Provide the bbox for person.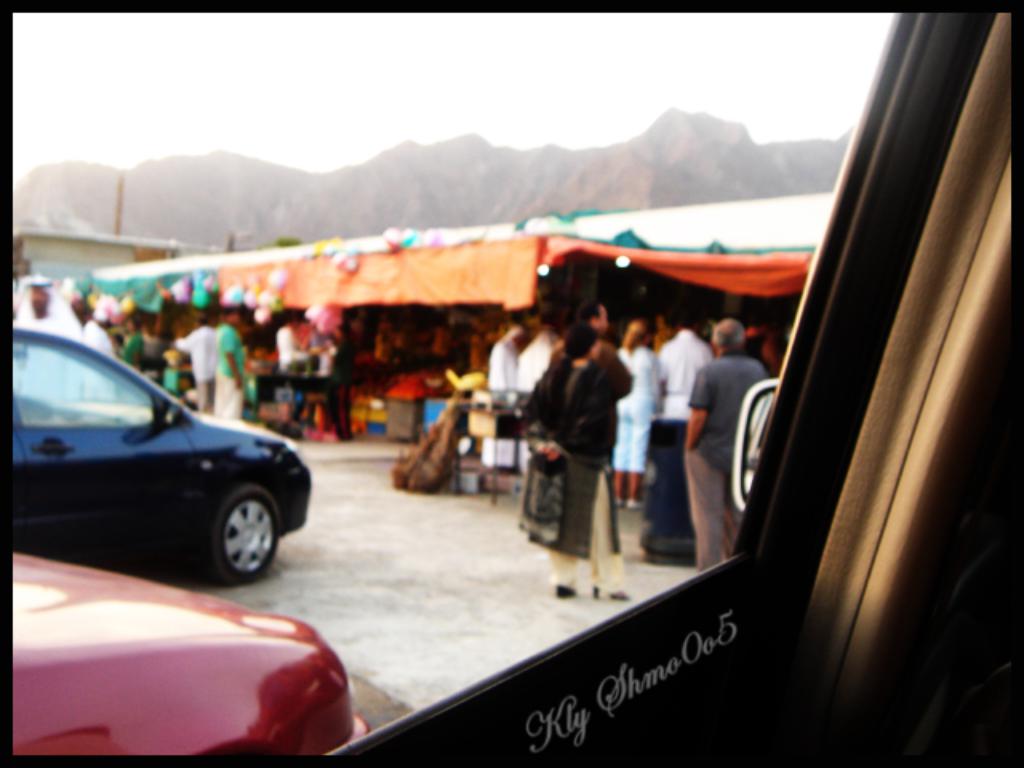
174/318/216/410.
